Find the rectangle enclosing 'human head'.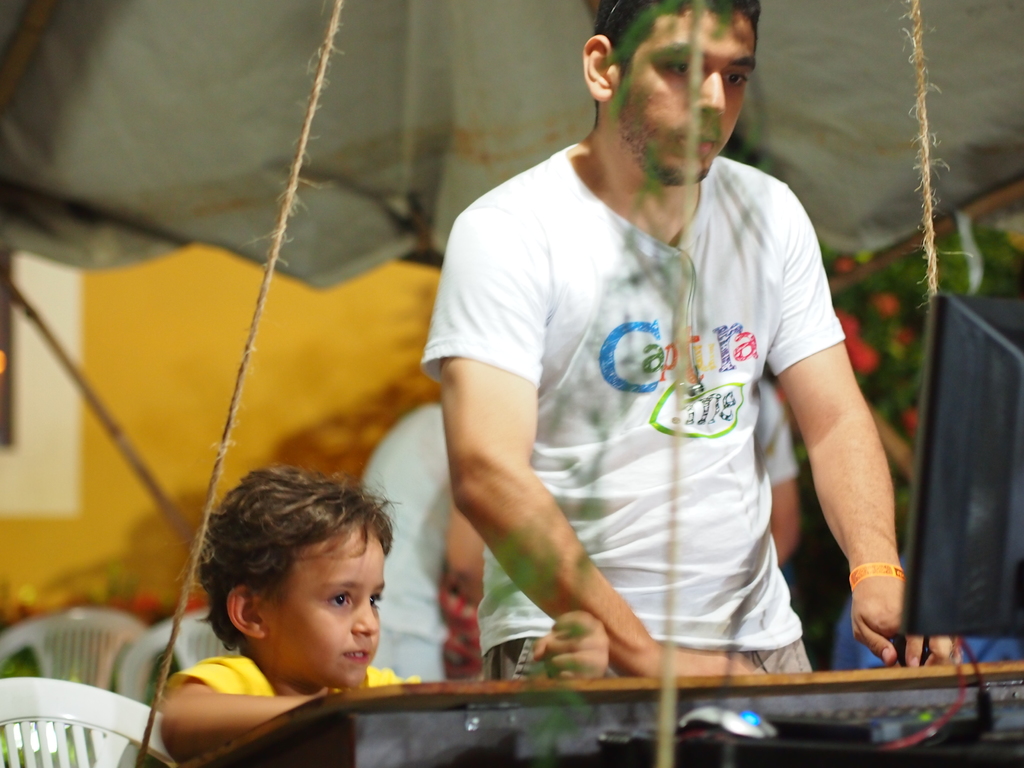
left=592, top=8, right=769, bottom=186.
